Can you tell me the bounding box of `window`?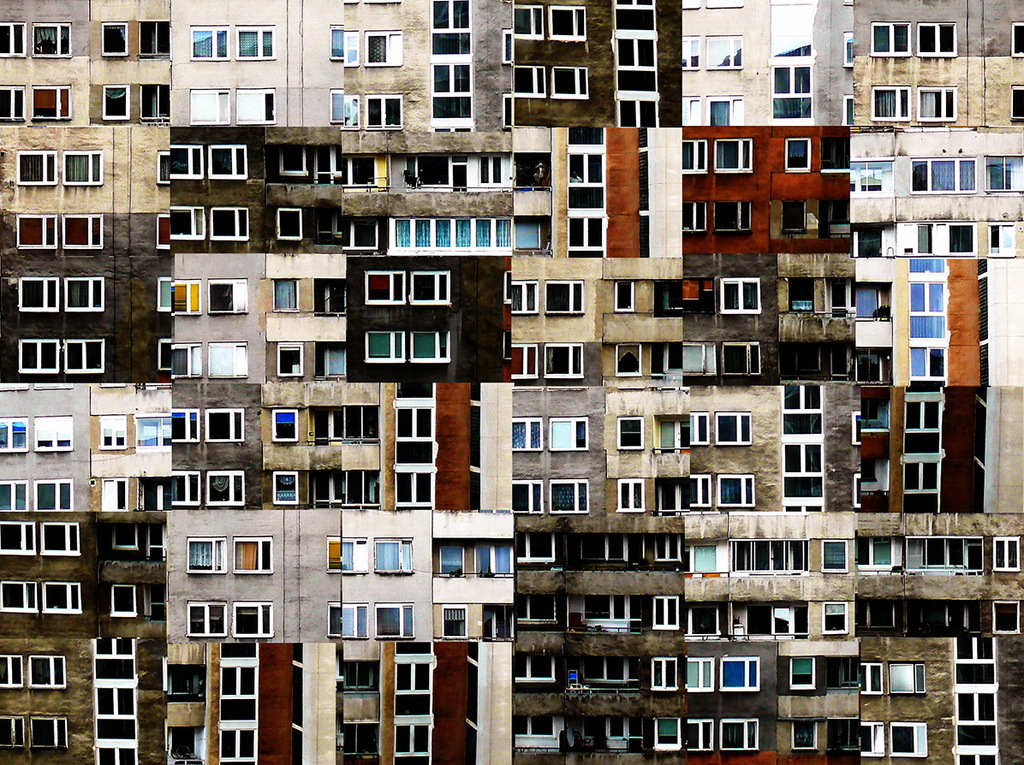
box=[219, 651, 257, 722].
